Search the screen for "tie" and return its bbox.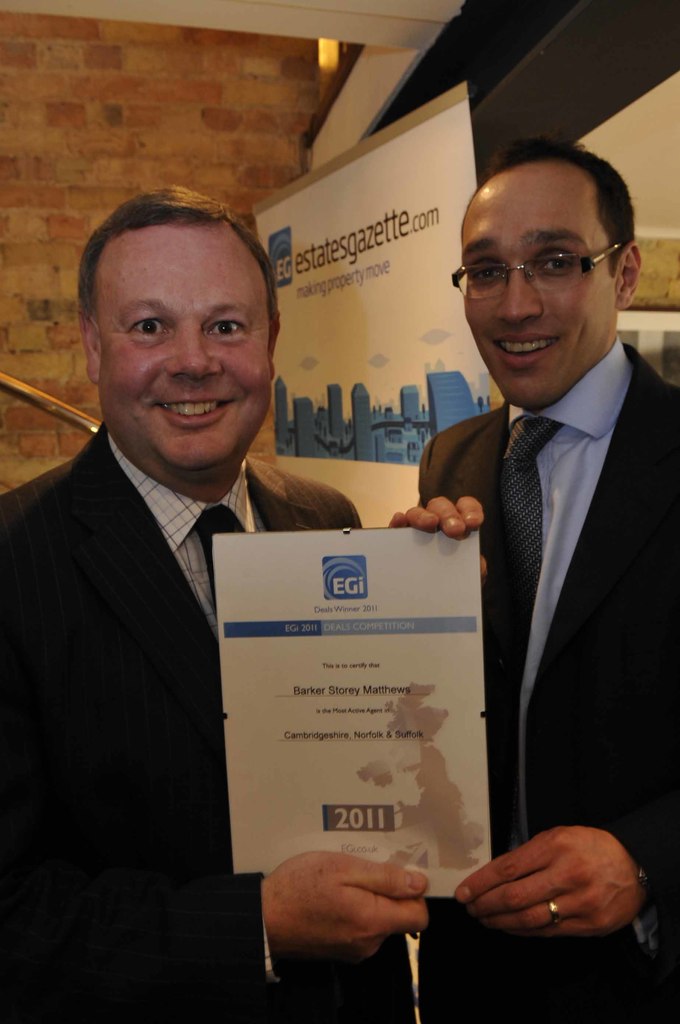
Found: x1=198, y1=498, x2=247, y2=607.
